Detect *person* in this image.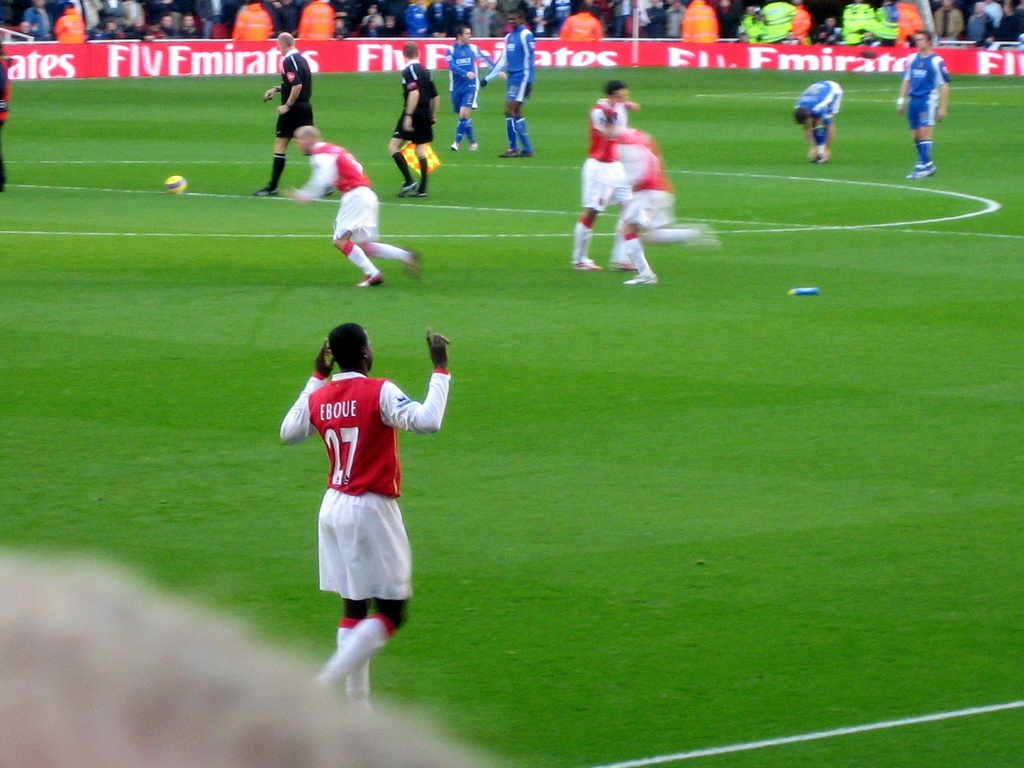
Detection: locate(281, 322, 449, 720).
